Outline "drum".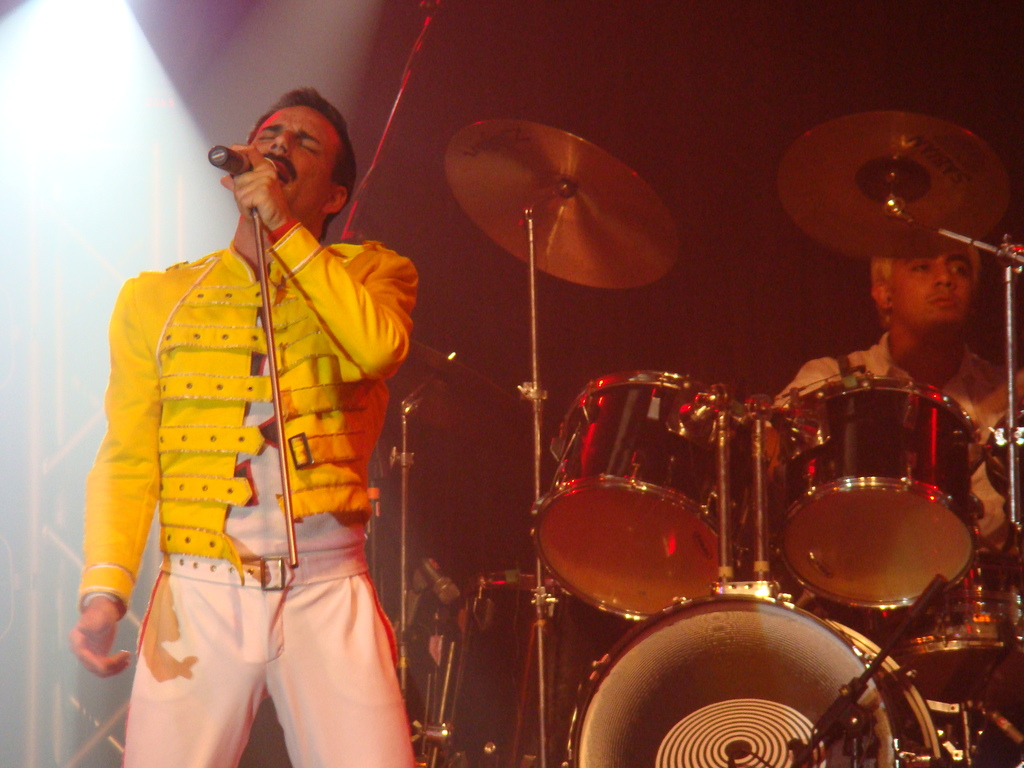
Outline: <box>532,368,794,618</box>.
